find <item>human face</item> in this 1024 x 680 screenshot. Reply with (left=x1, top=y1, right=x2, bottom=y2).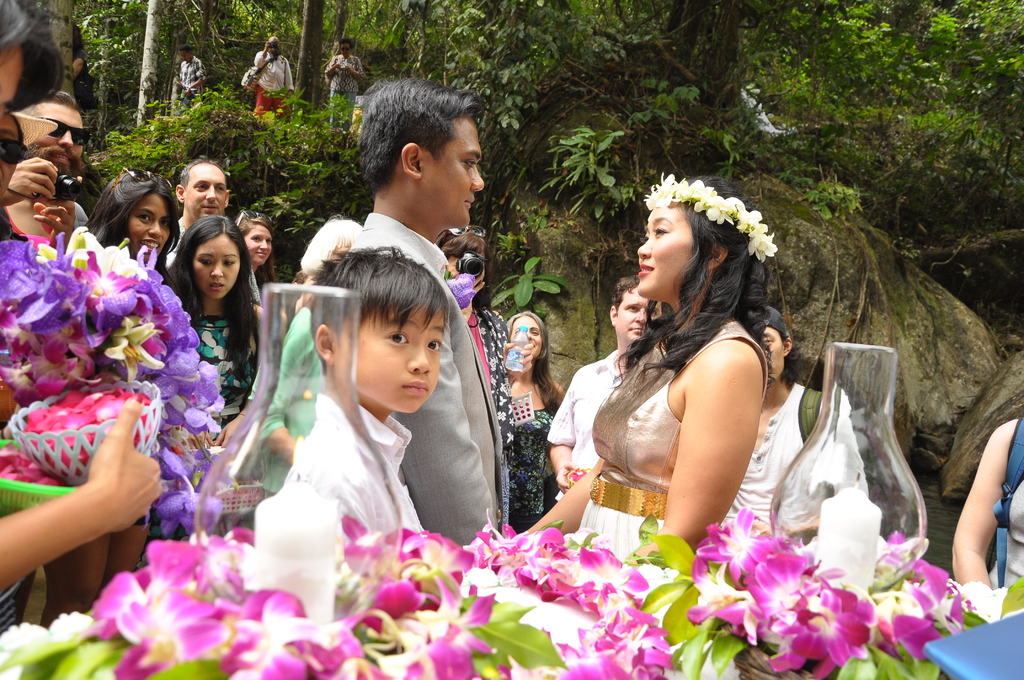
(left=244, top=227, right=271, bottom=265).
